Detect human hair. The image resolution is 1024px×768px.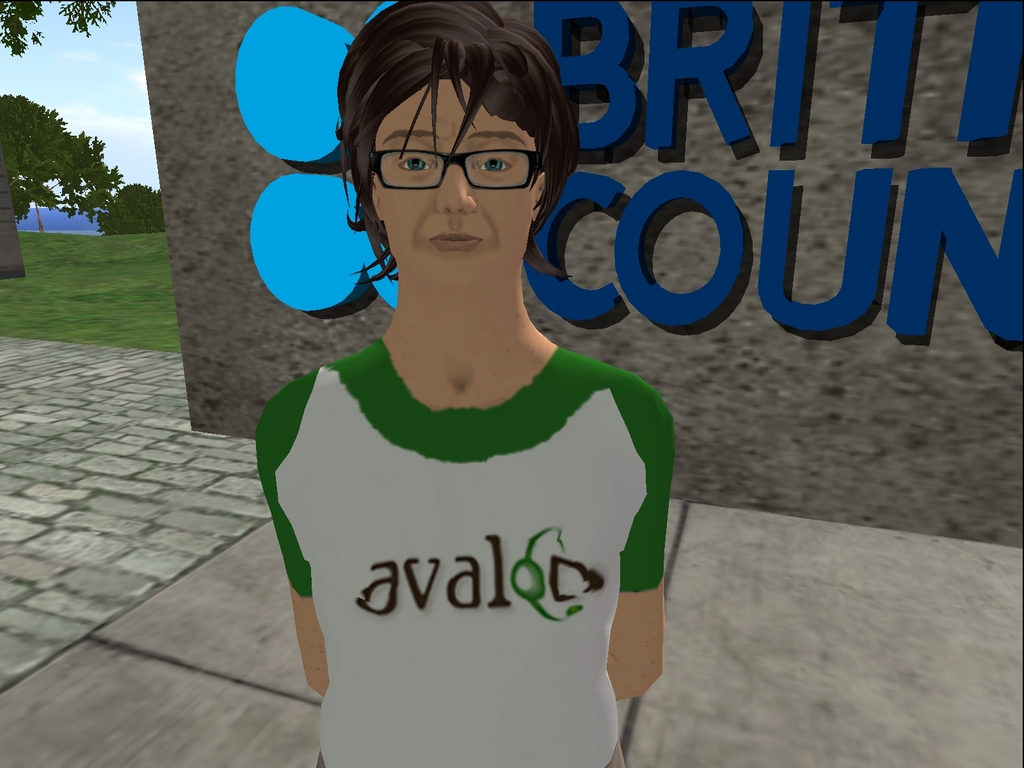
(x1=323, y1=28, x2=575, y2=236).
